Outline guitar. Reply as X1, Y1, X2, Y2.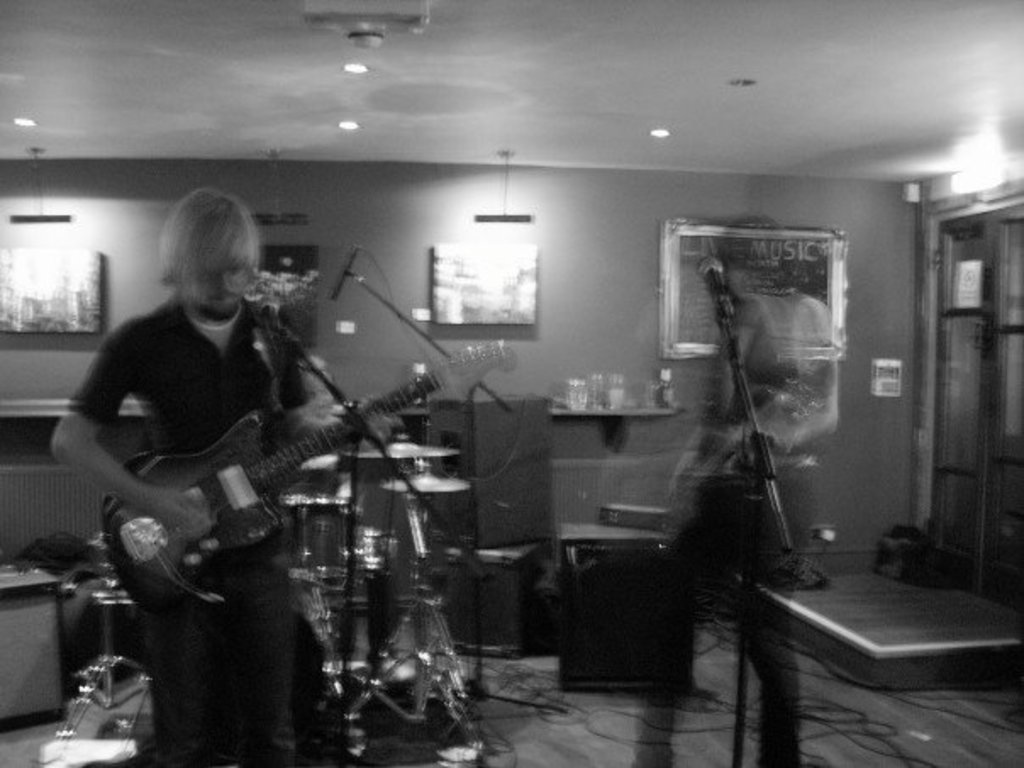
92, 329, 514, 617.
